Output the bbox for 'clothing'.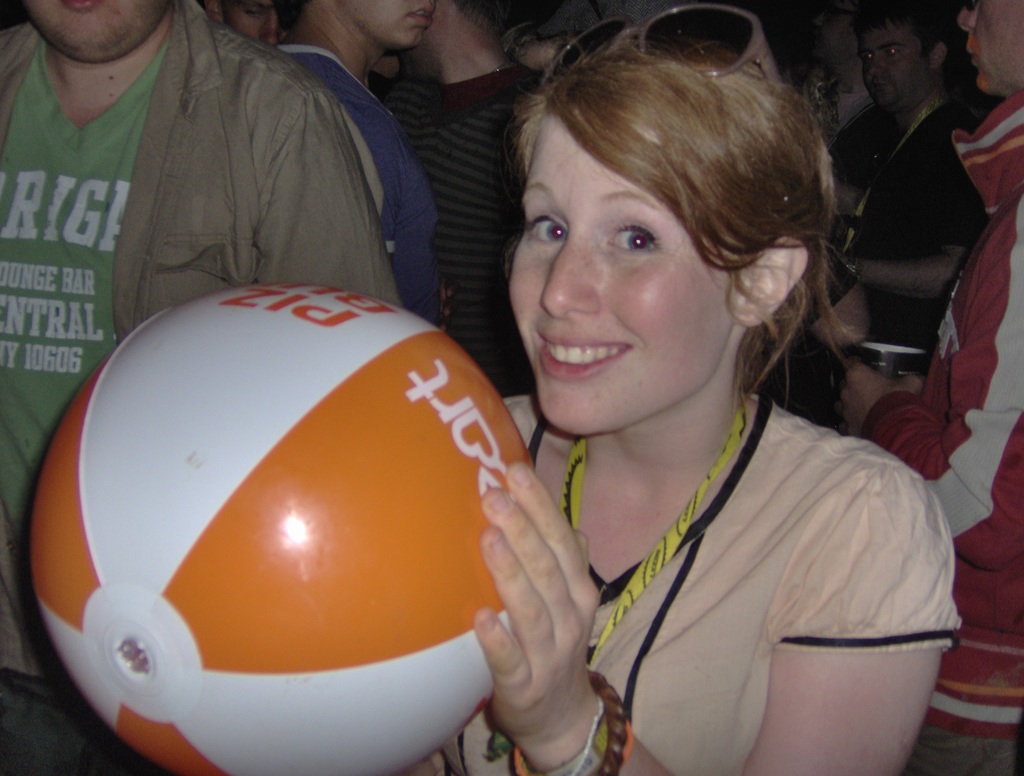
{"left": 234, "top": 36, "right": 452, "bottom": 340}.
